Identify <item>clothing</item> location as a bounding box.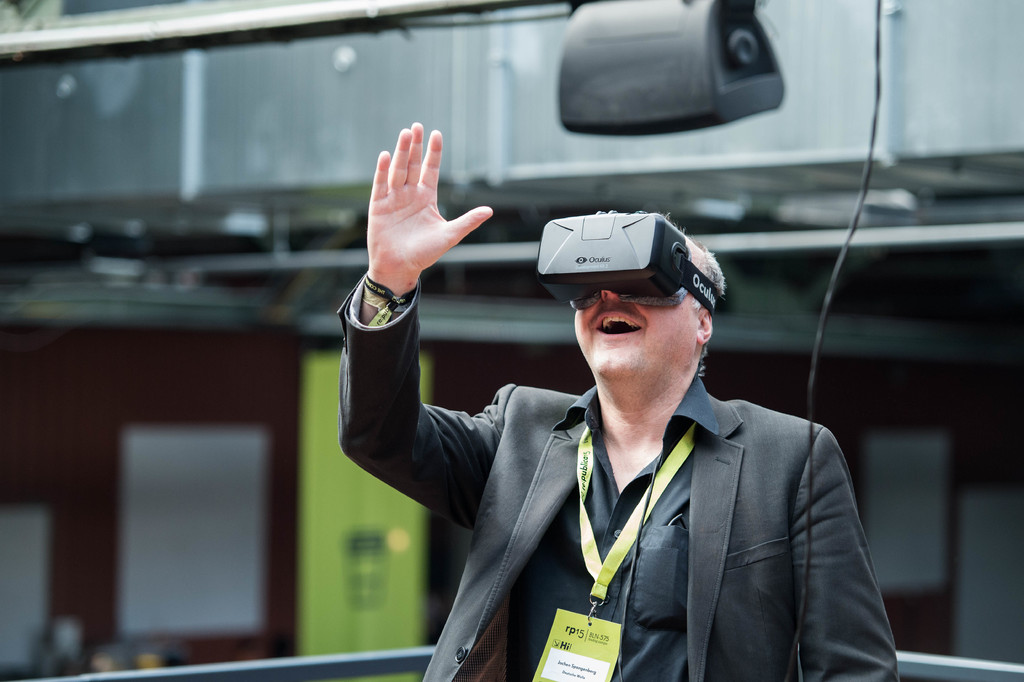
l=338, t=274, r=895, b=681.
